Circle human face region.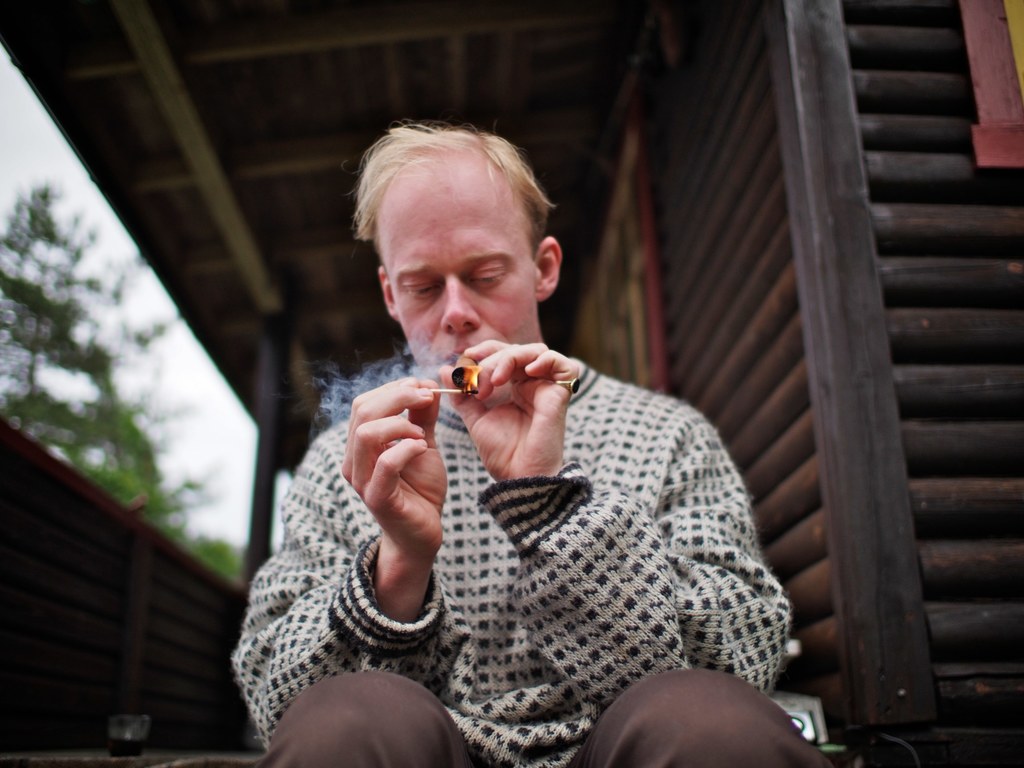
Region: [x1=378, y1=157, x2=535, y2=381].
